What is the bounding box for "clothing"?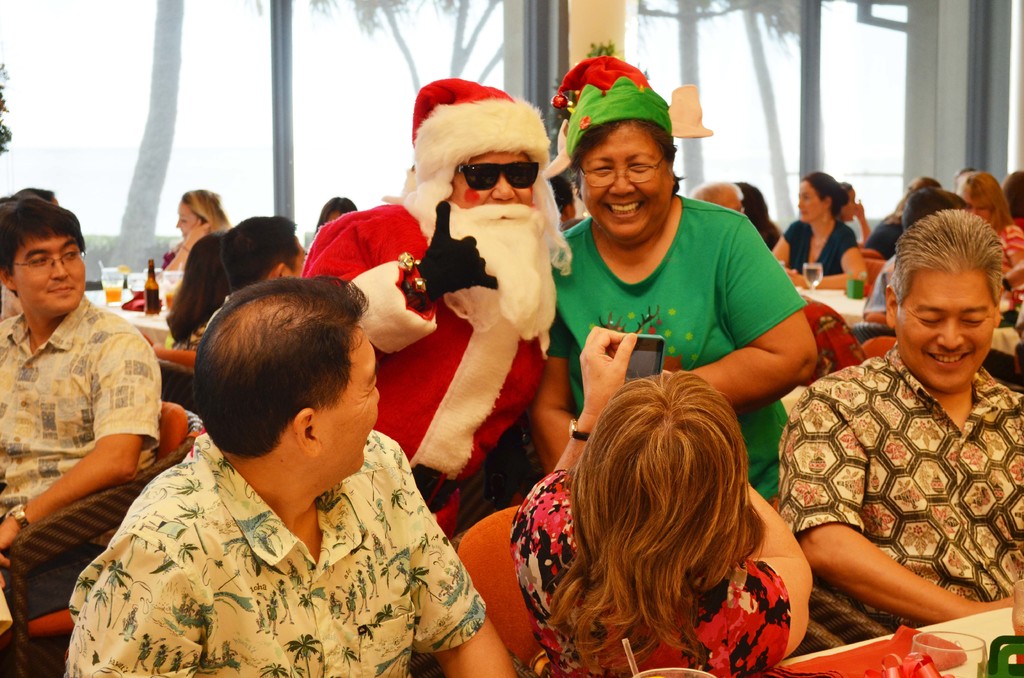
x1=1001 y1=212 x2=1023 y2=298.
